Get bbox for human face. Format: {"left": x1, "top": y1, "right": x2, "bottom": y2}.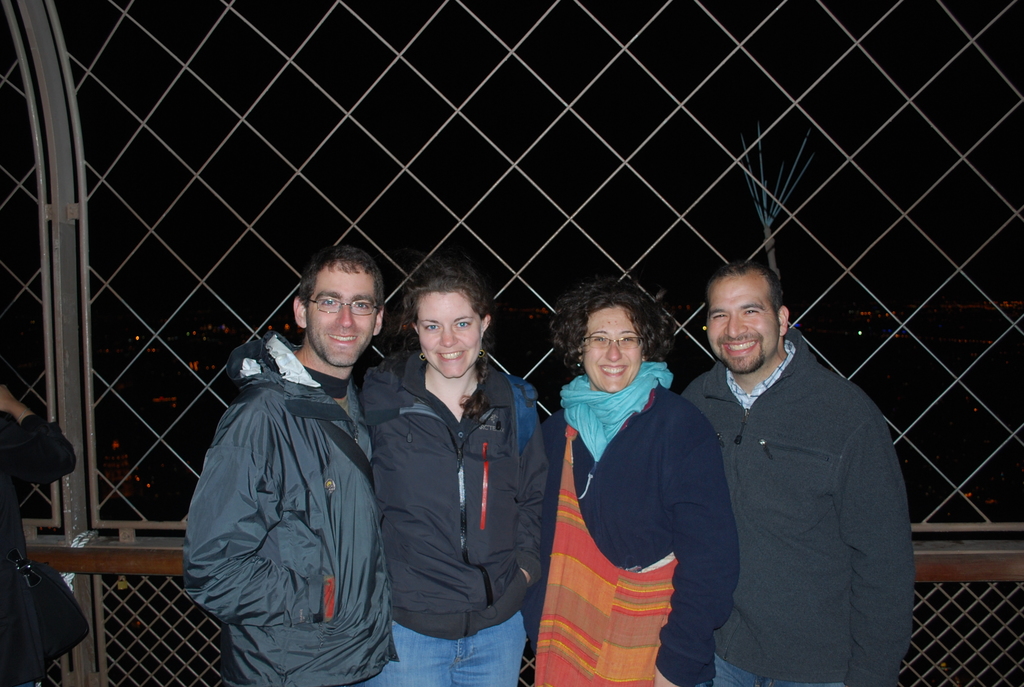
{"left": 305, "top": 258, "right": 379, "bottom": 372}.
